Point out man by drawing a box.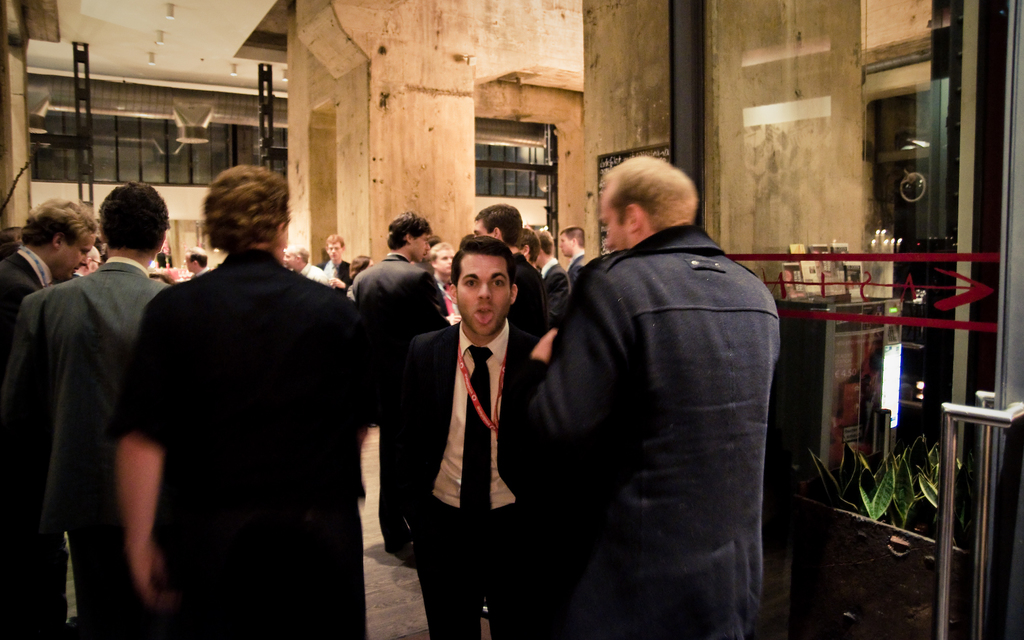
0 196 91 639.
